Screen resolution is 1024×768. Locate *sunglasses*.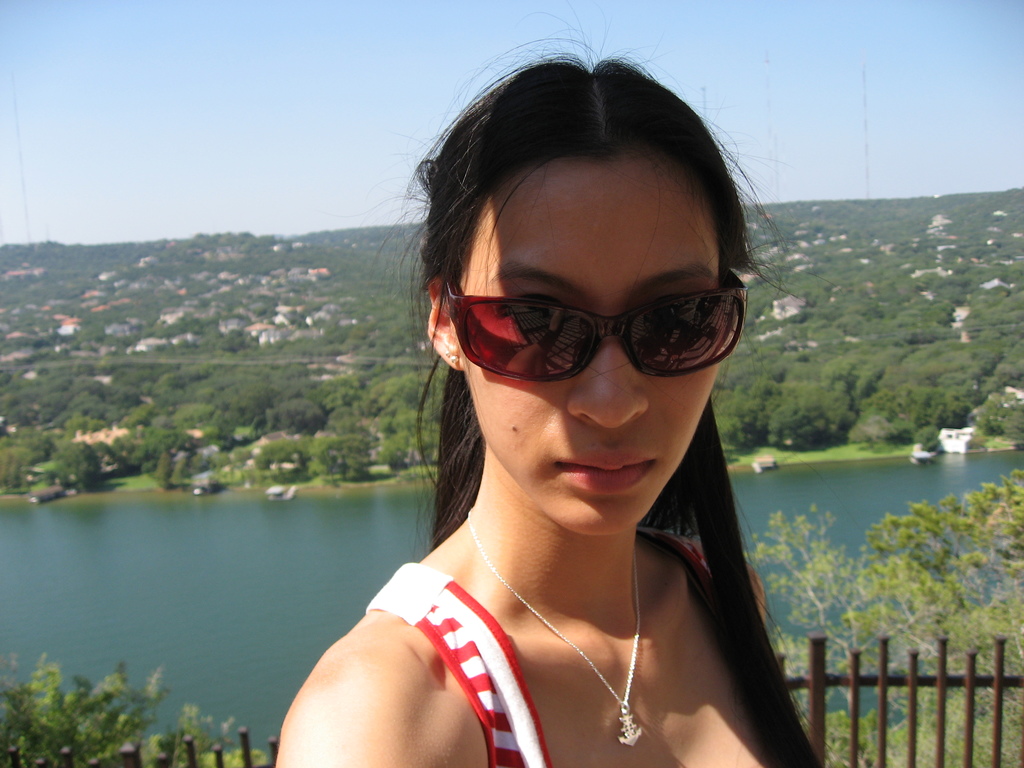
[444, 267, 756, 388].
